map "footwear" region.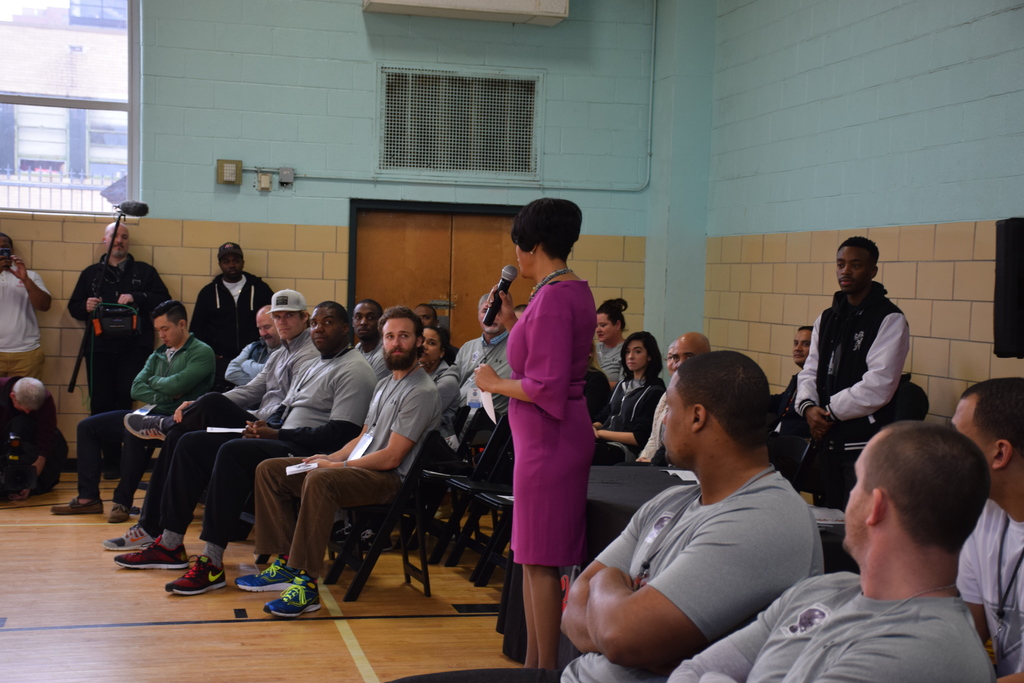
Mapped to (124,416,163,441).
